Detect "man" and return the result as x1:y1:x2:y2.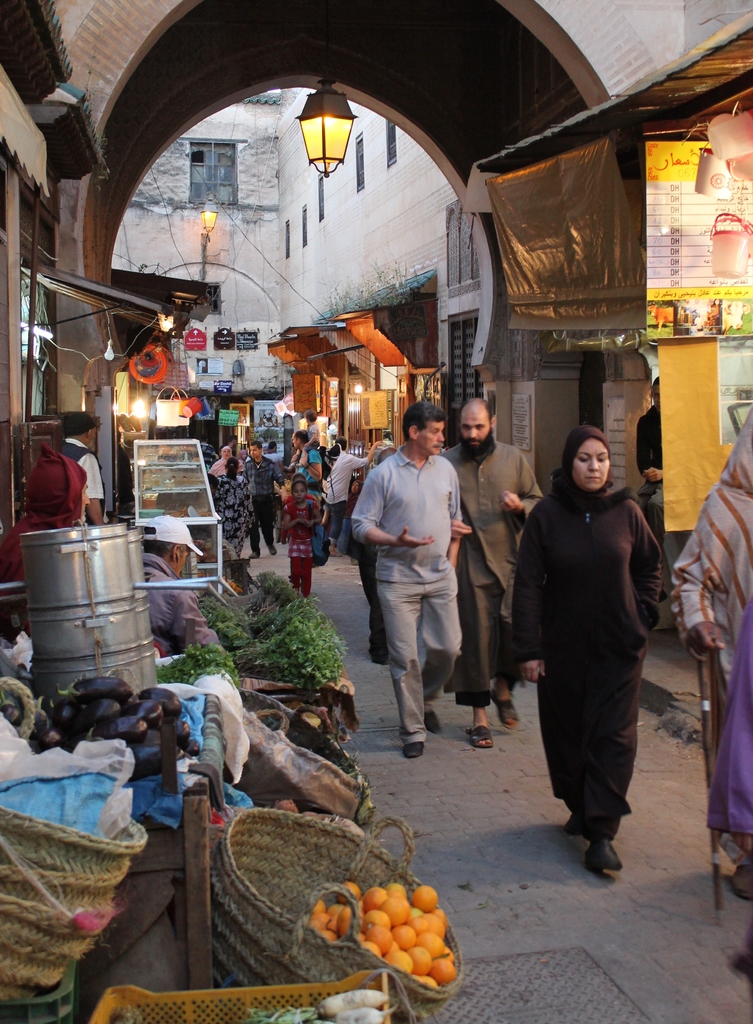
195:433:216:478.
